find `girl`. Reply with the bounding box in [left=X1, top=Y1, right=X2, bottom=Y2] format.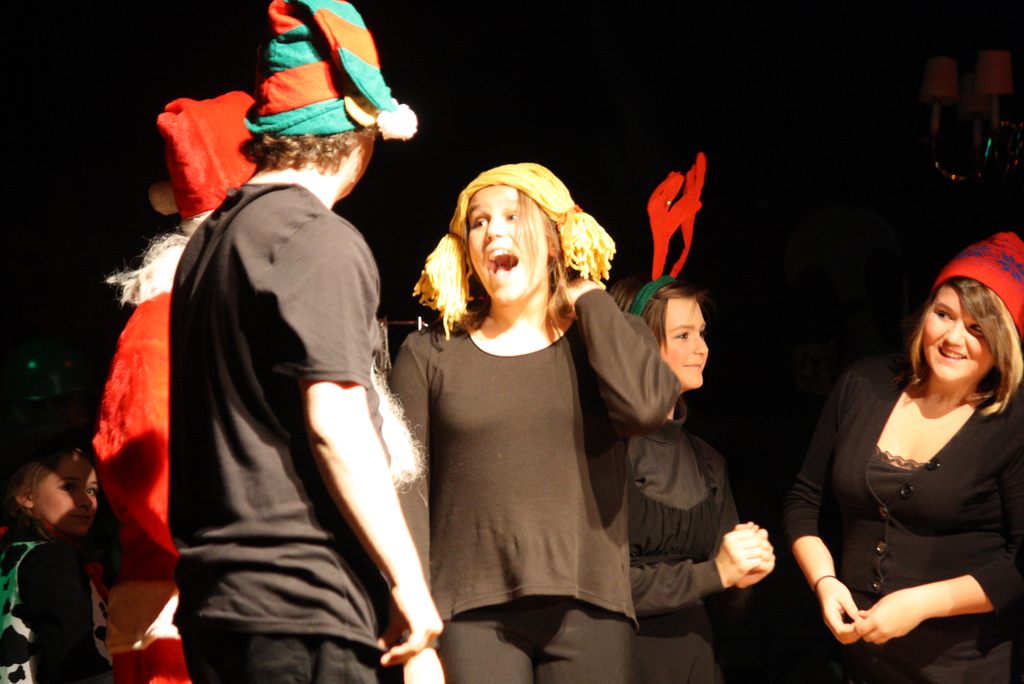
[left=622, top=149, right=778, bottom=683].
